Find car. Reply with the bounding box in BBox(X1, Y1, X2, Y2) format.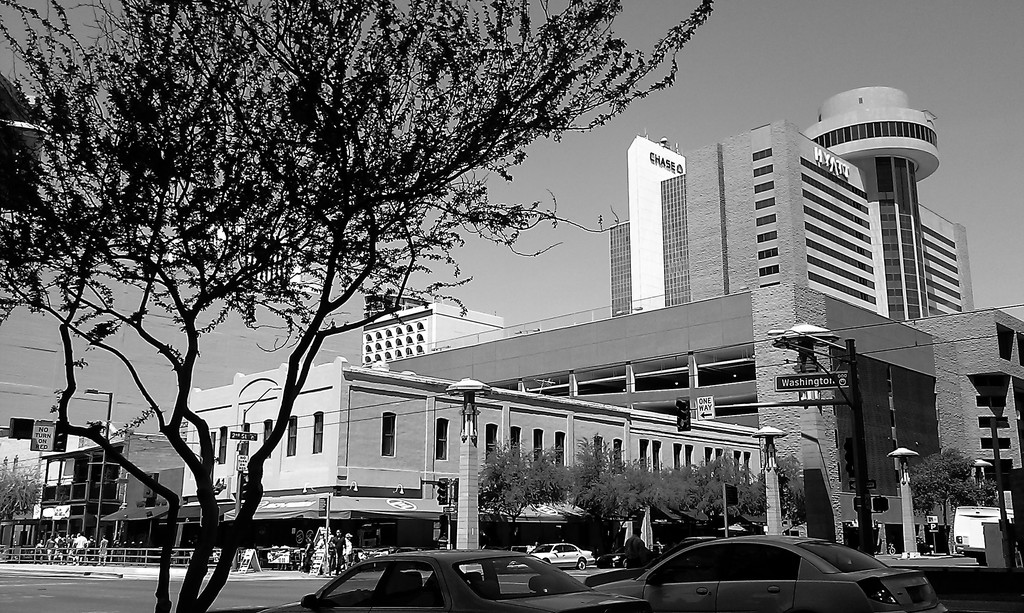
BBox(586, 536, 715, 584).
